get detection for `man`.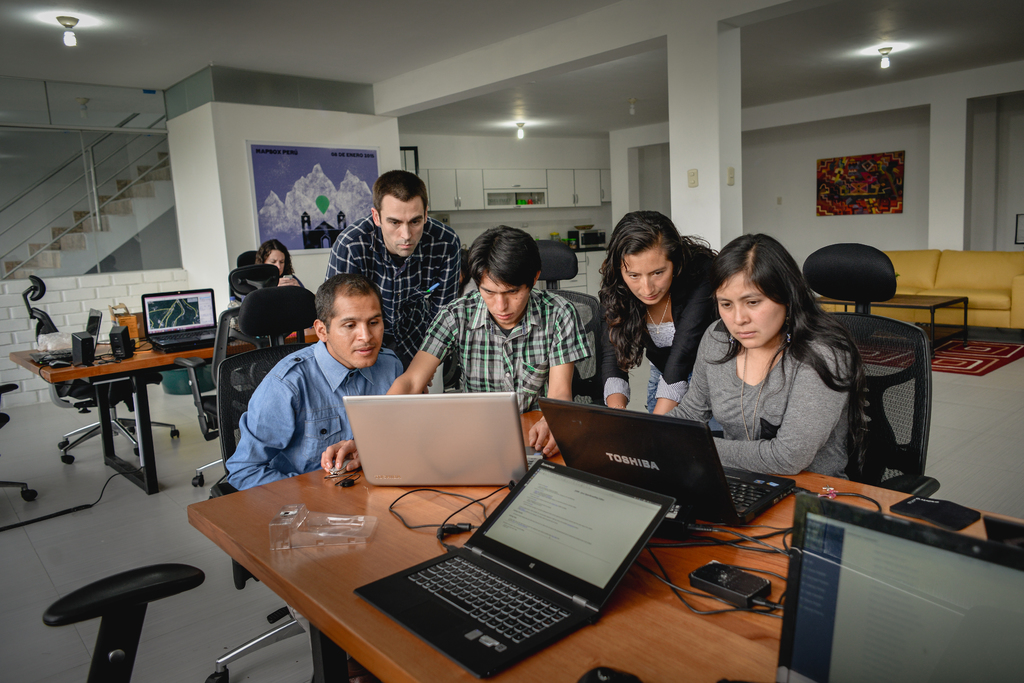
Detection: (x1=315, y1=219, x2=595, y2=483).
